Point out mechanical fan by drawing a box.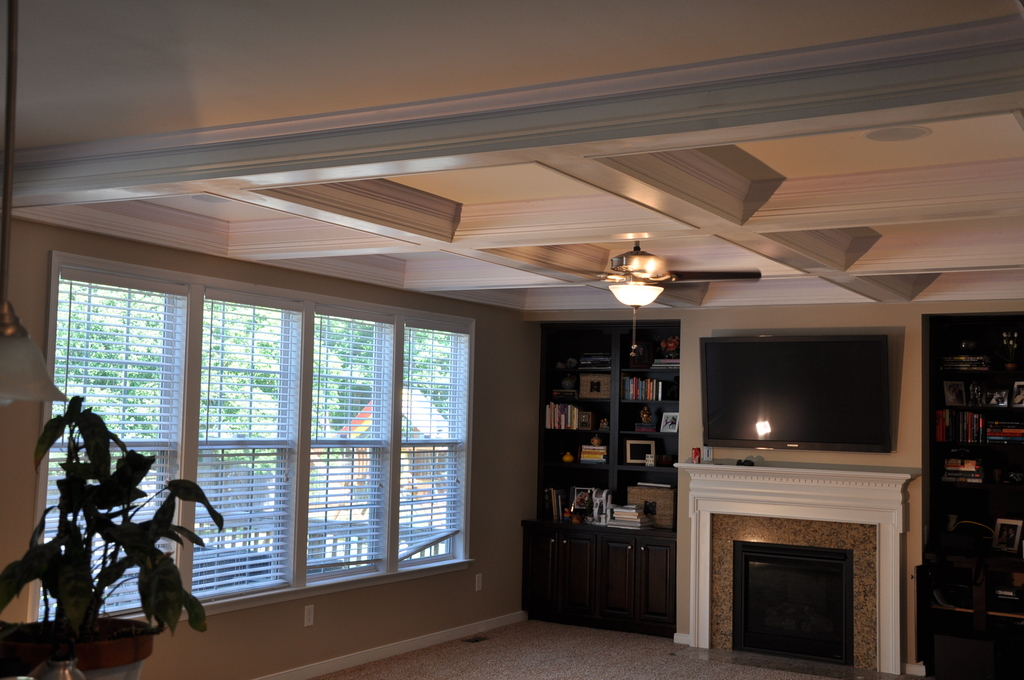
bbox(490, 235, 766, 359).
